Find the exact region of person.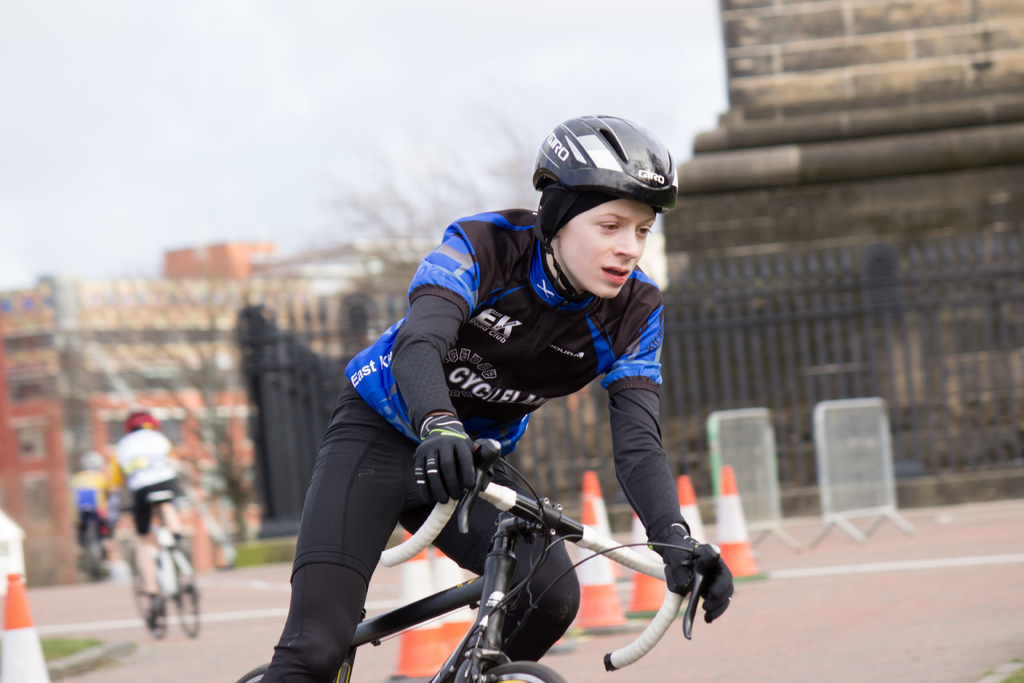
Exact region: [left=76, top=461, right=108, bottom=522].
